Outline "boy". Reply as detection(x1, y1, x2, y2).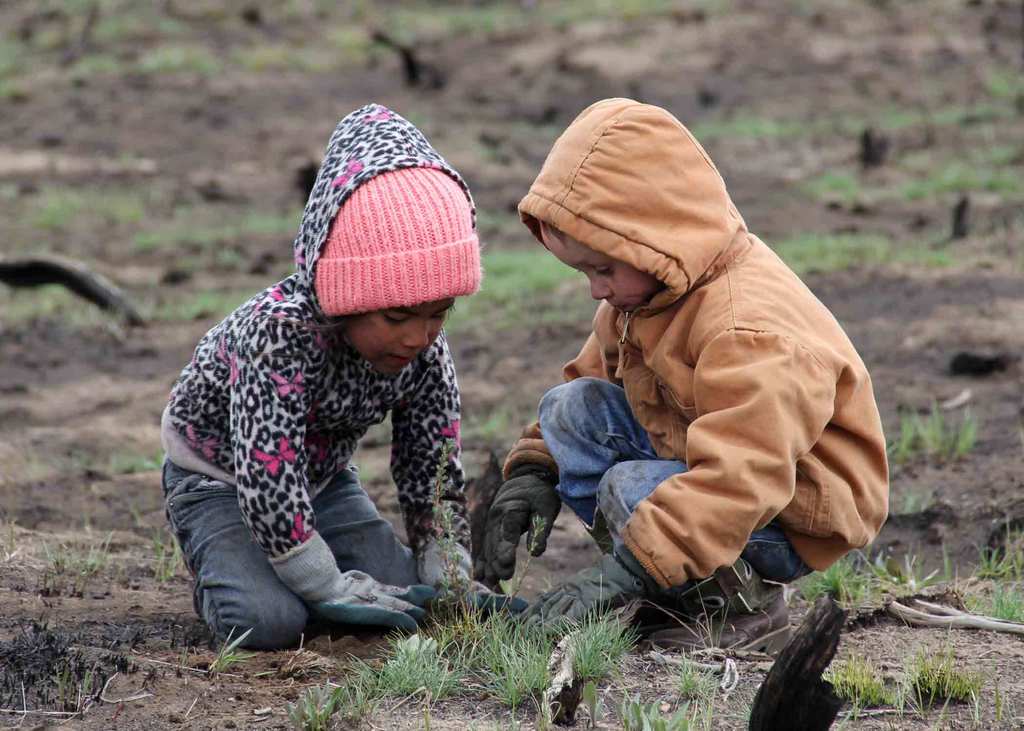
detection(470, 84, 919, 638).
